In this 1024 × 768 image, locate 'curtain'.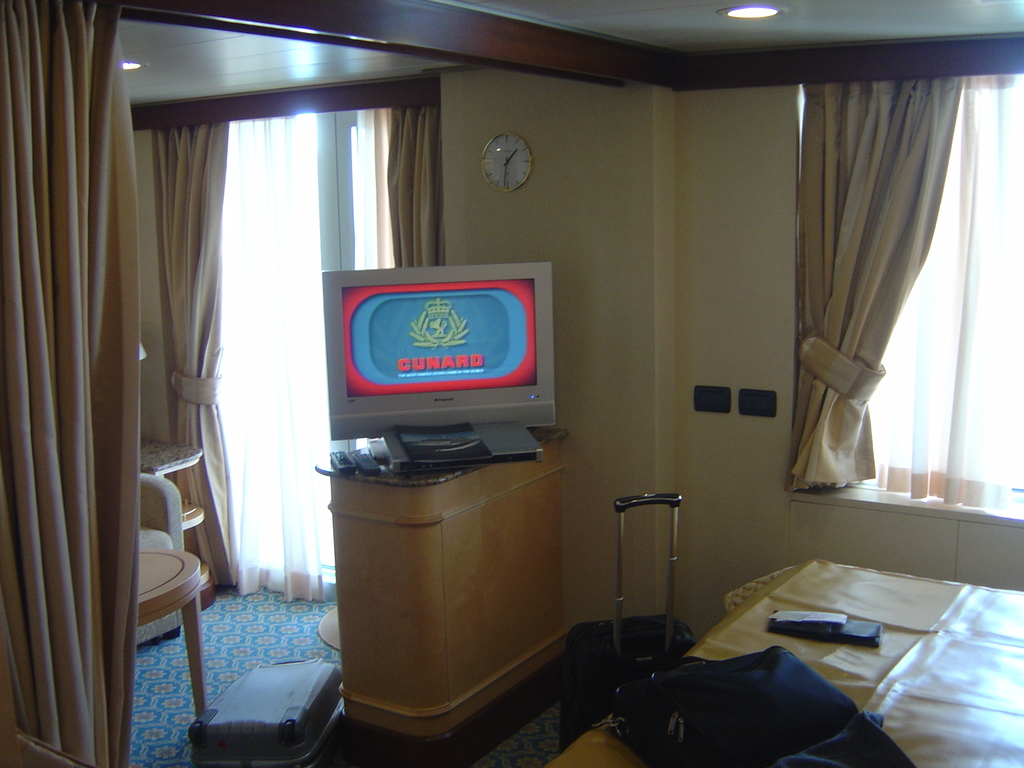
Bounding box: 0/0/145/767.
